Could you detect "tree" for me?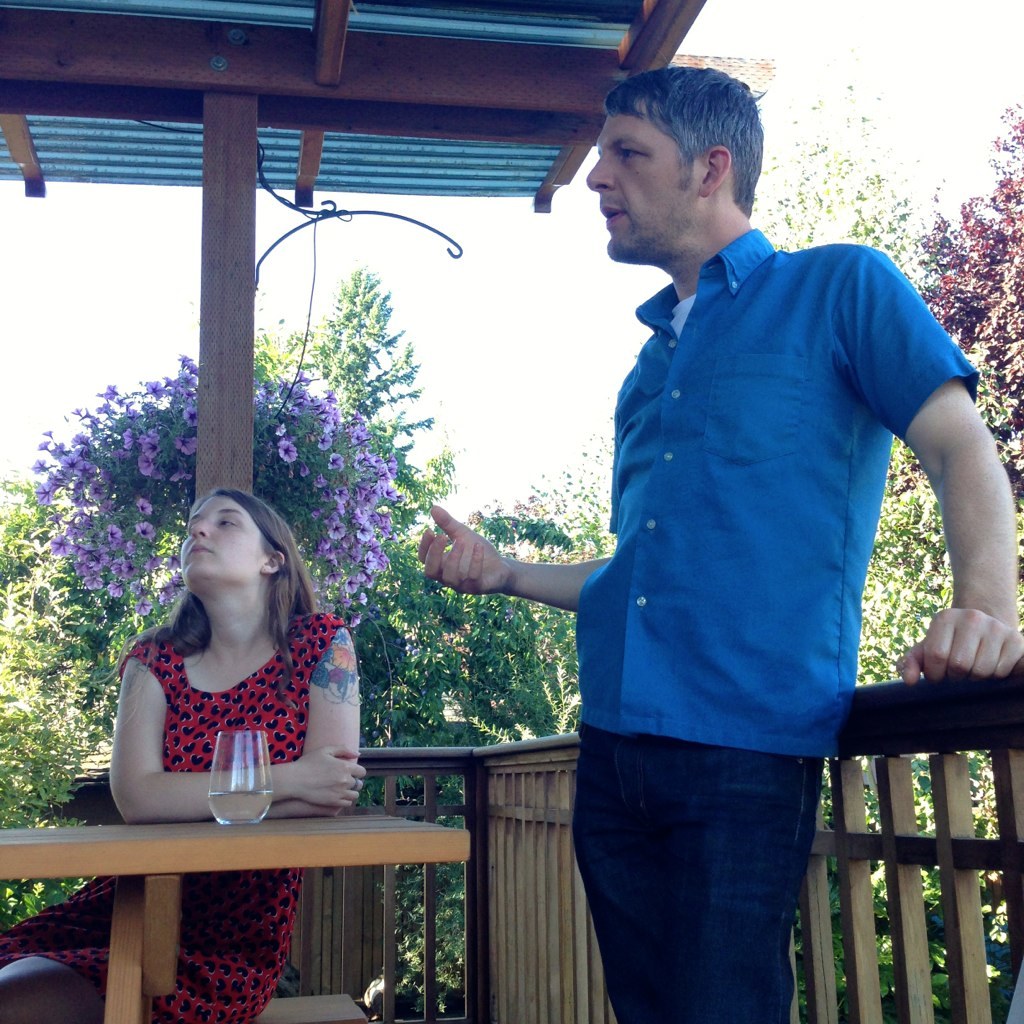
Detection result: <bbox>754, 77, 1023, 990</bbox>.
